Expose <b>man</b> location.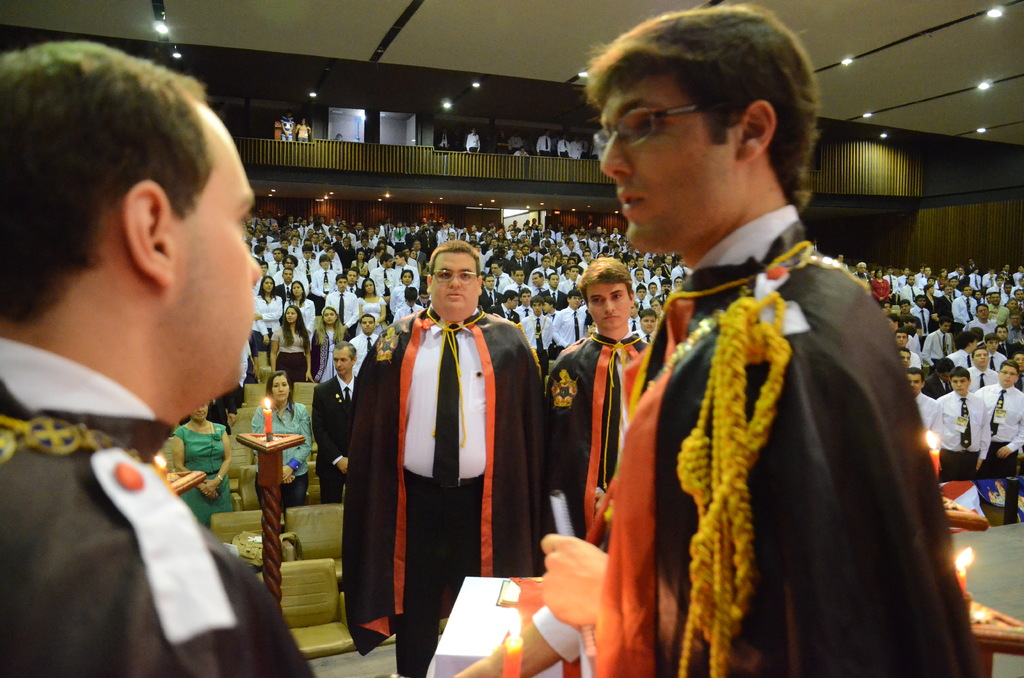
Exposed at pyautogui.locateOnScreen(340, 236, 556, 677).
